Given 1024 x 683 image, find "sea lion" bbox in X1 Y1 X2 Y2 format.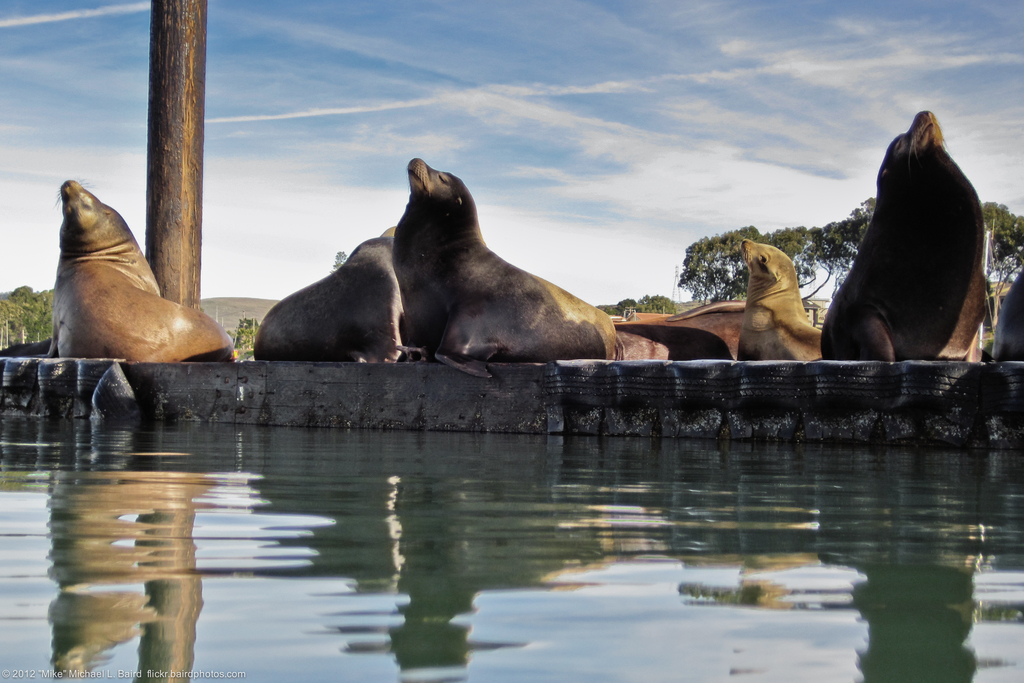
822 110 993 364.
